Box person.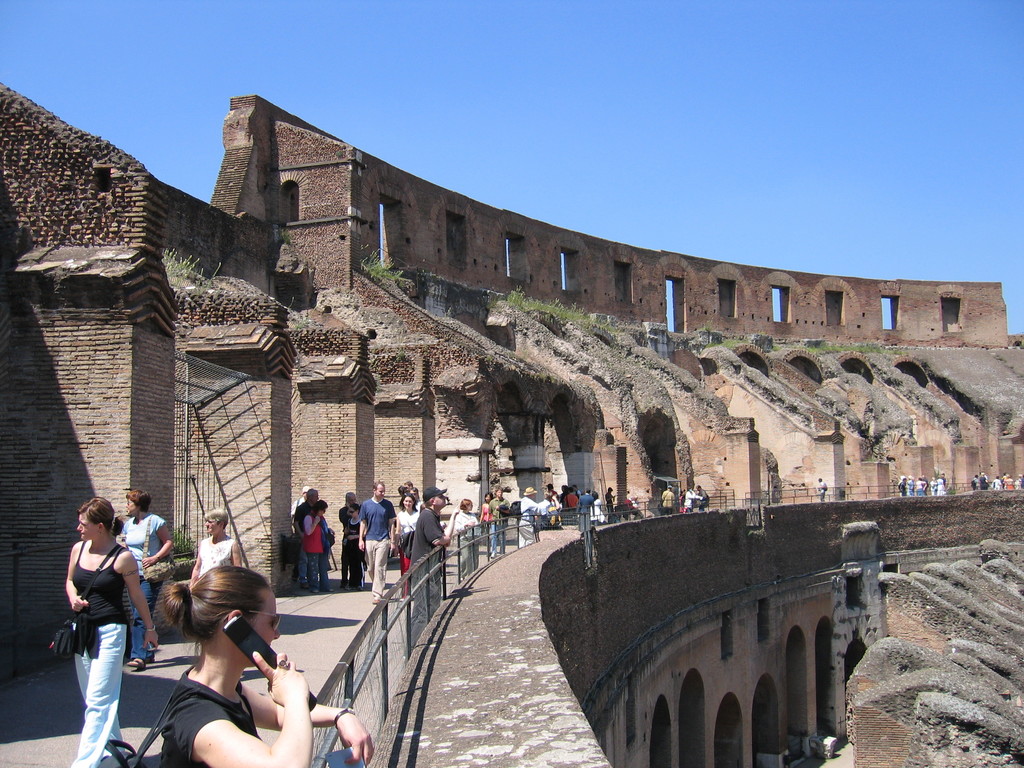
451 498 483 582.
